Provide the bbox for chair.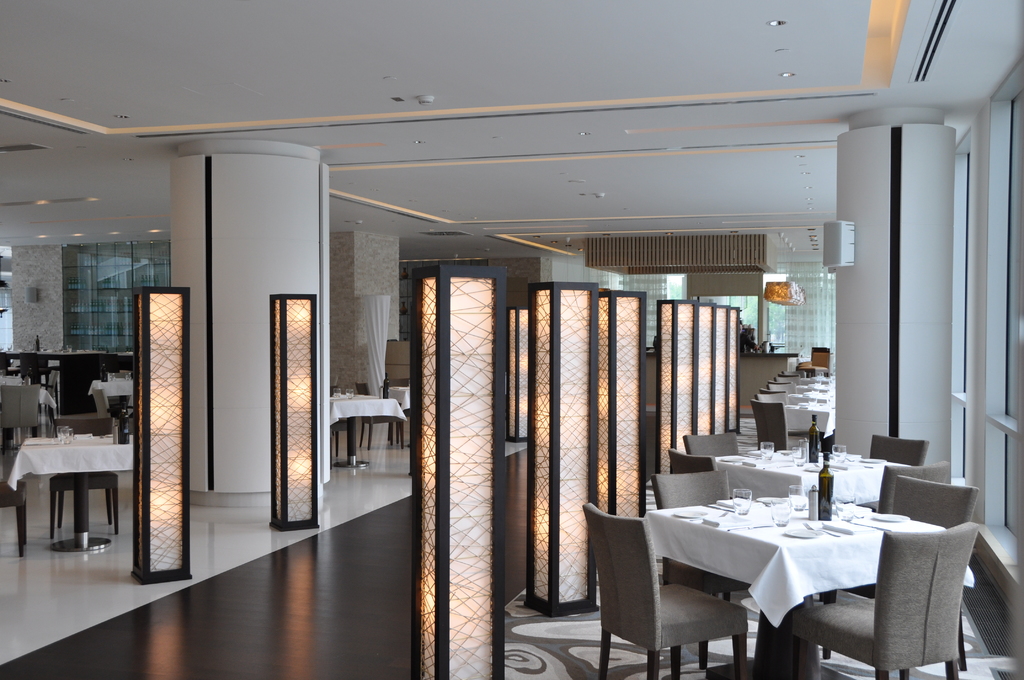
[870,435,929,465].
